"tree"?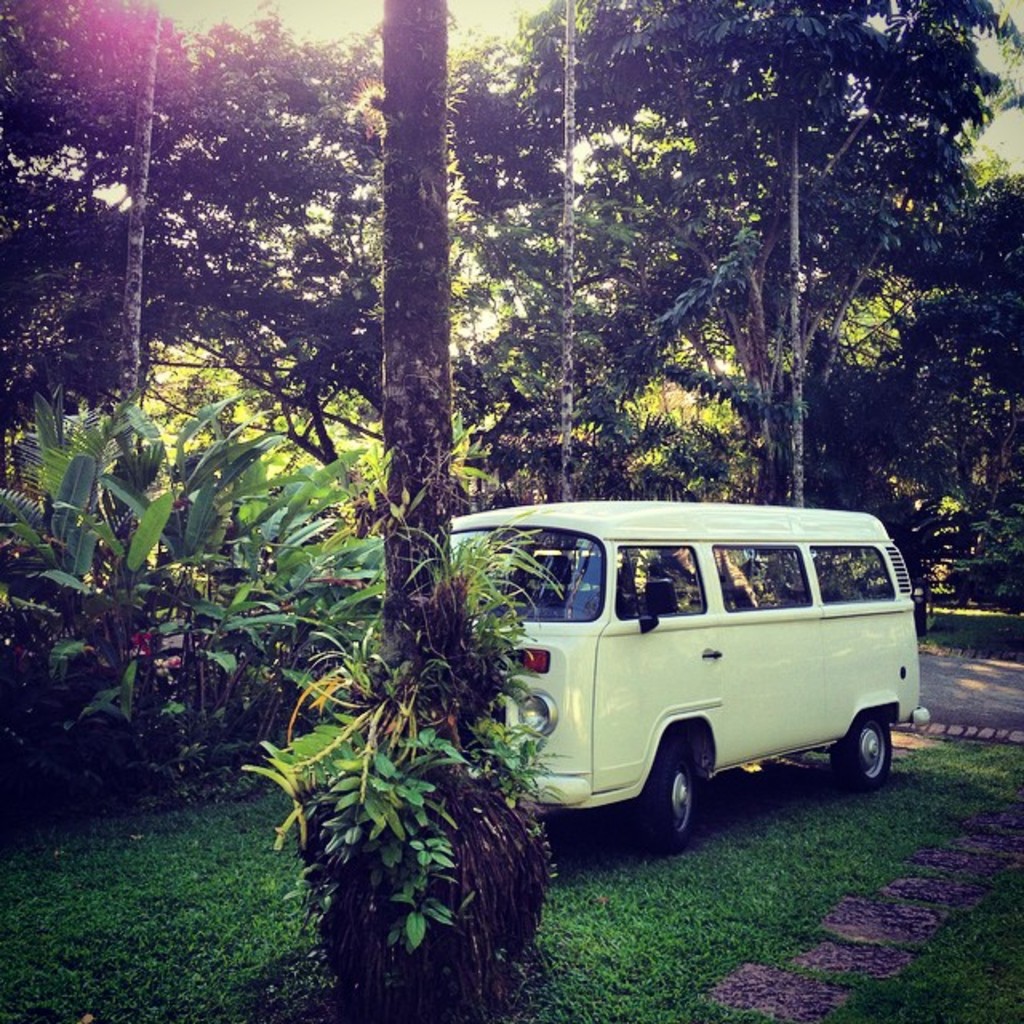
[374, 0, 456, 680]
